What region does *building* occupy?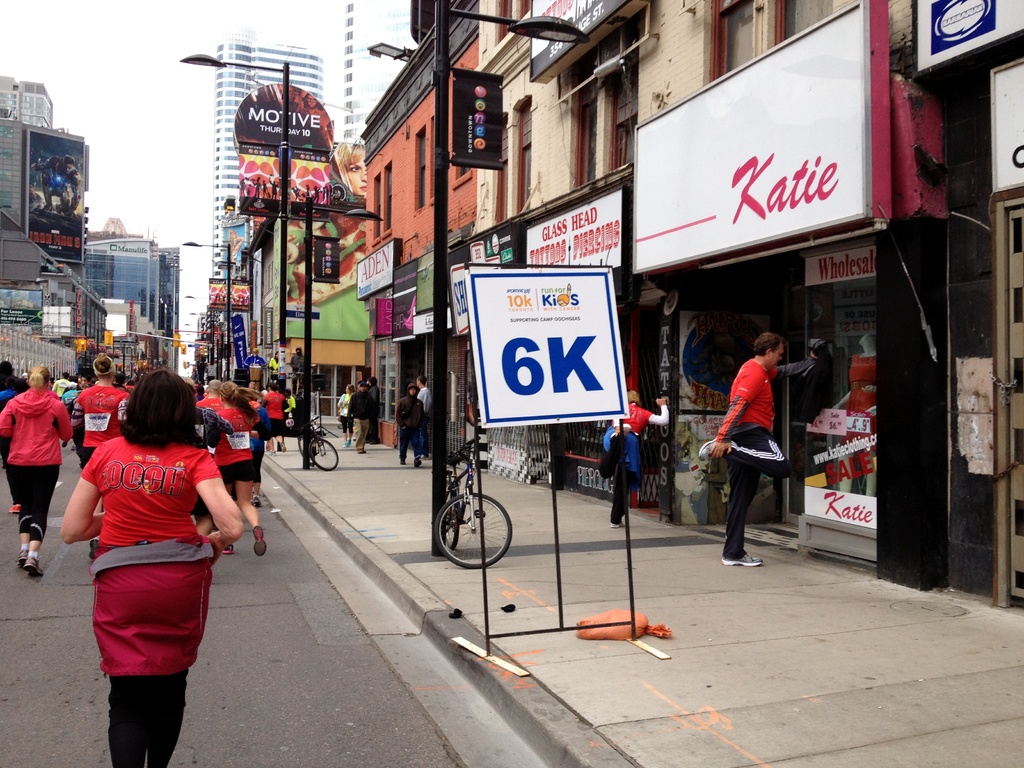
212:29:324:283.
